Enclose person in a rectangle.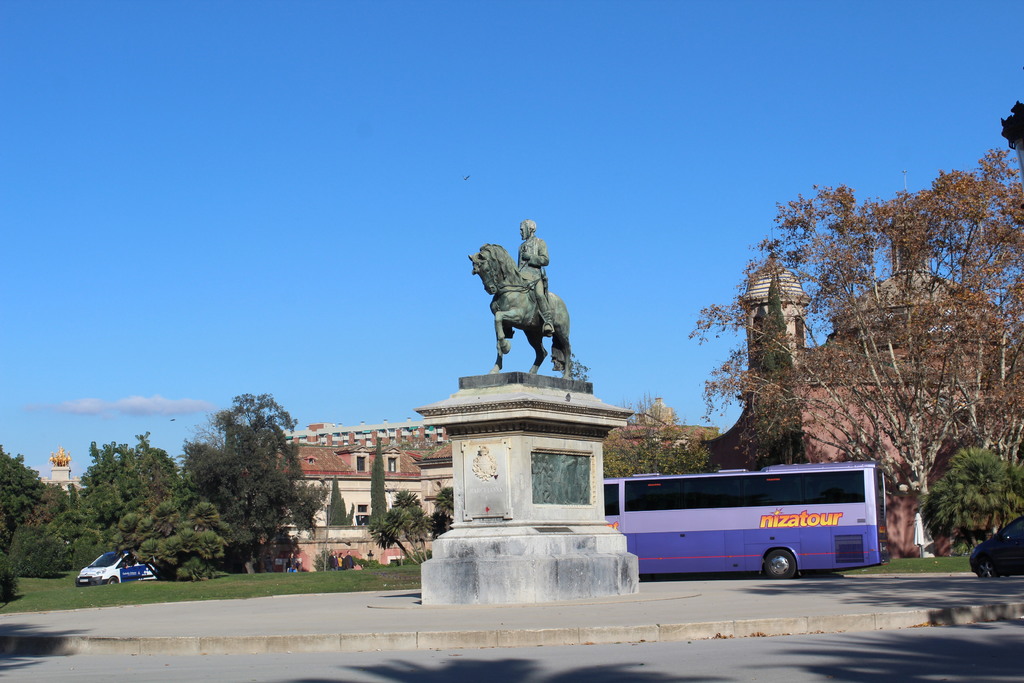
l=515, t=213, r=549, b=339.
